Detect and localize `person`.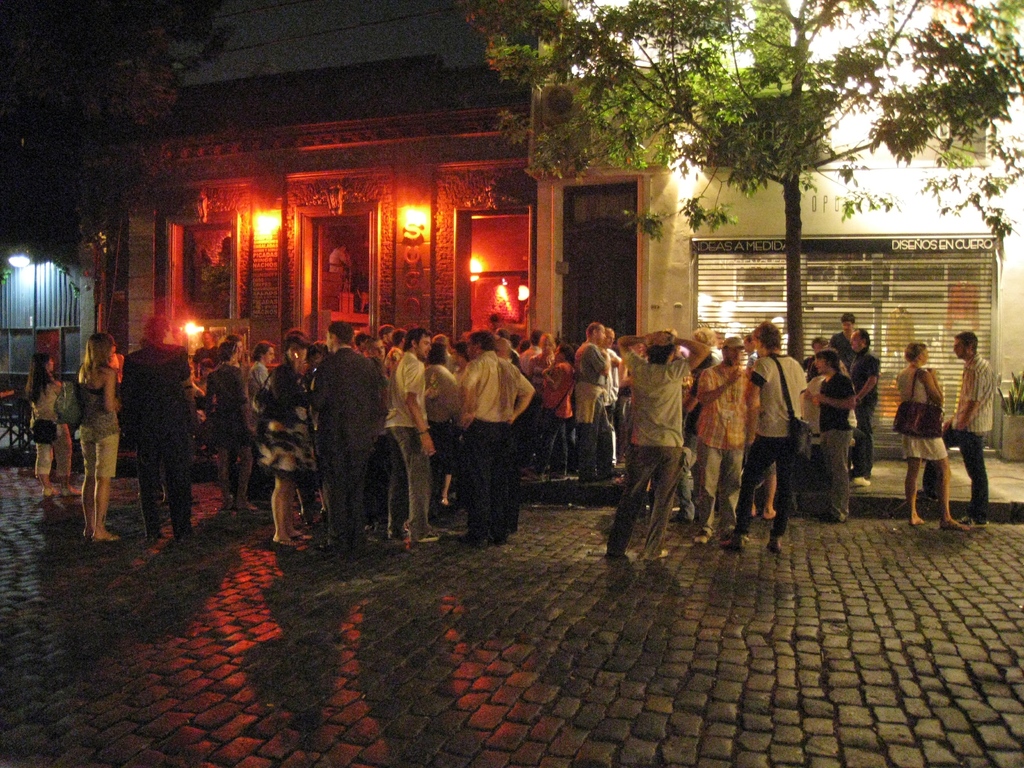
Localized at x1=440 y1=331 x2=538 y2=550.
